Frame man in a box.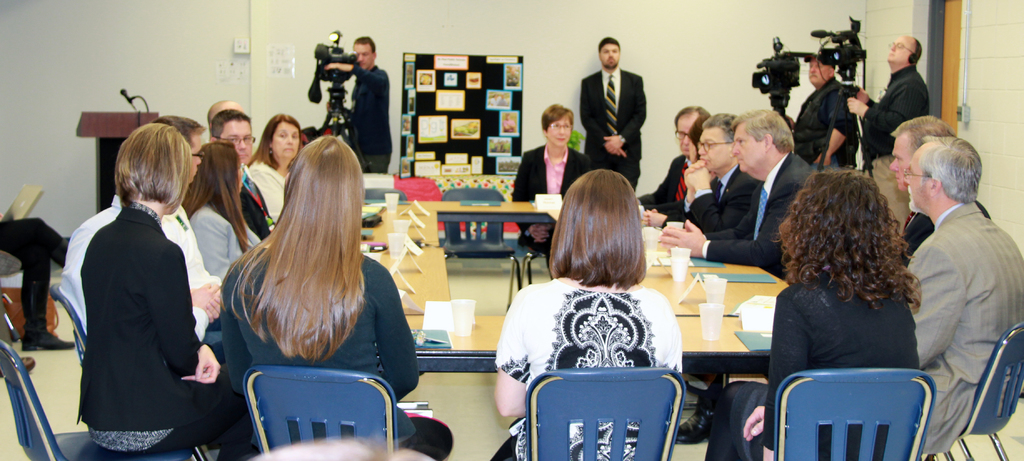
locate(901, 134, 1023, 455).
